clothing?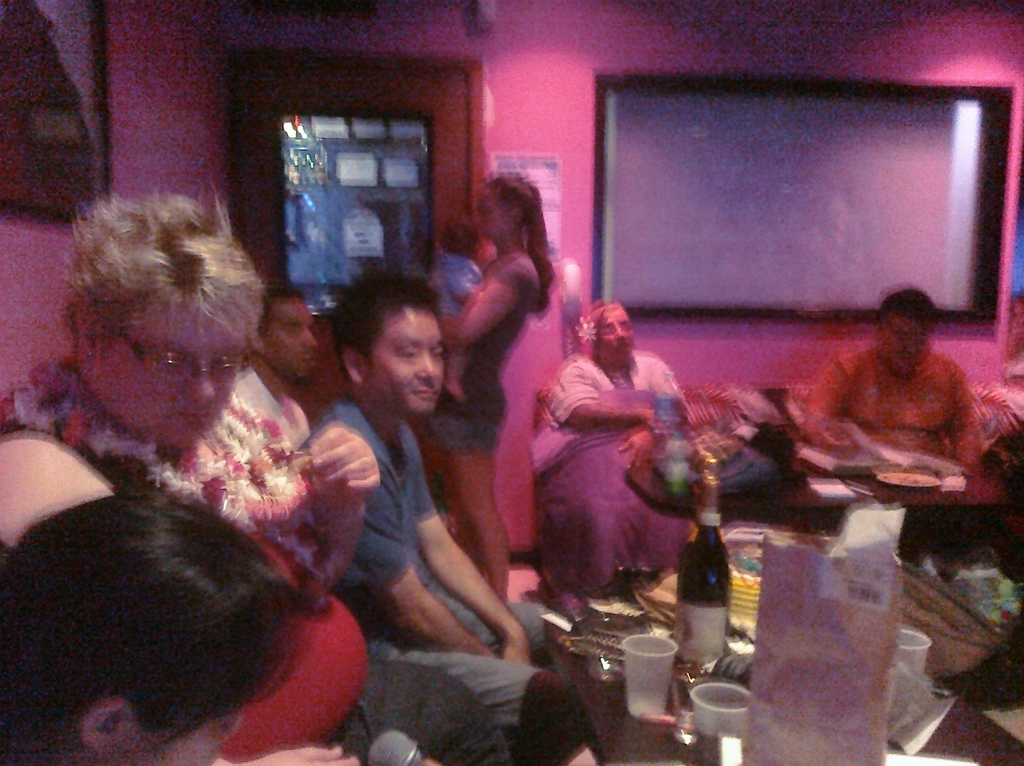
[314, 386, 585, 759]
